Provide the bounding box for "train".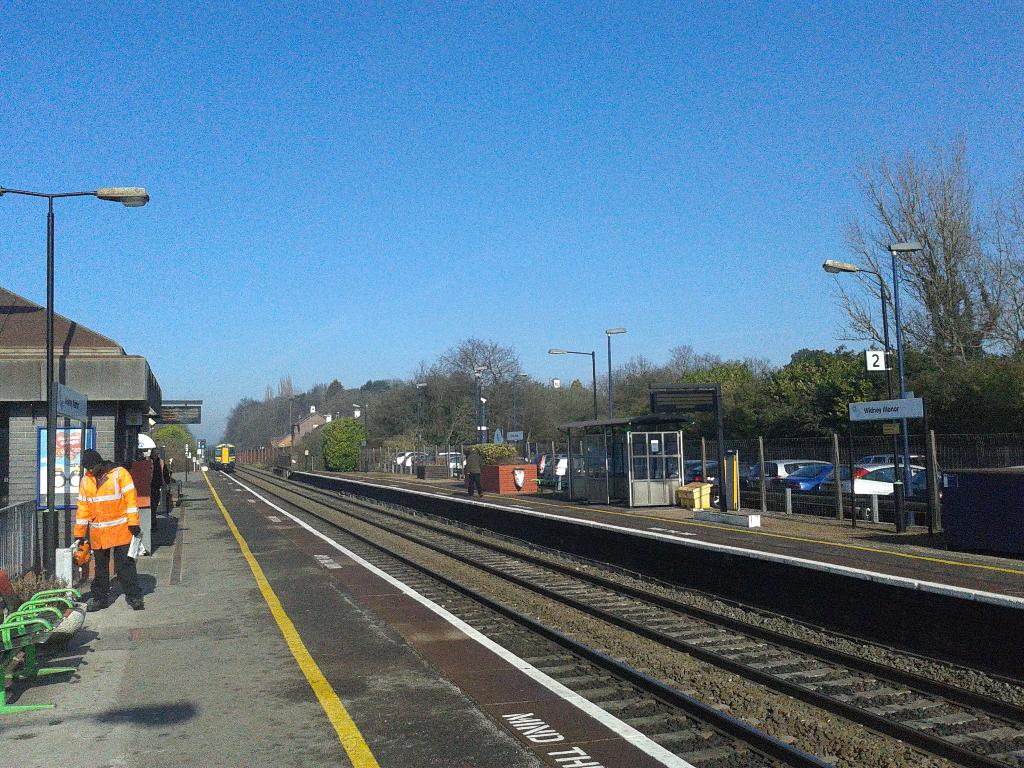
(left=204, top=442, right=237, bottom=472).
